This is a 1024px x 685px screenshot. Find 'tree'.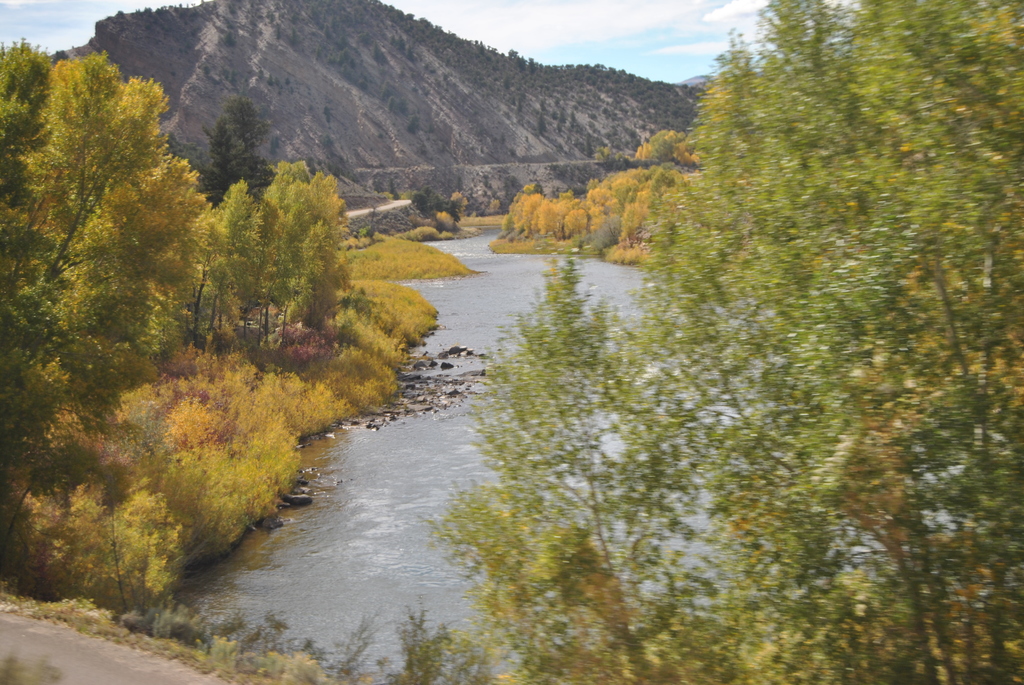
Bounding box: l=619, t=164, r=664, b=246.
